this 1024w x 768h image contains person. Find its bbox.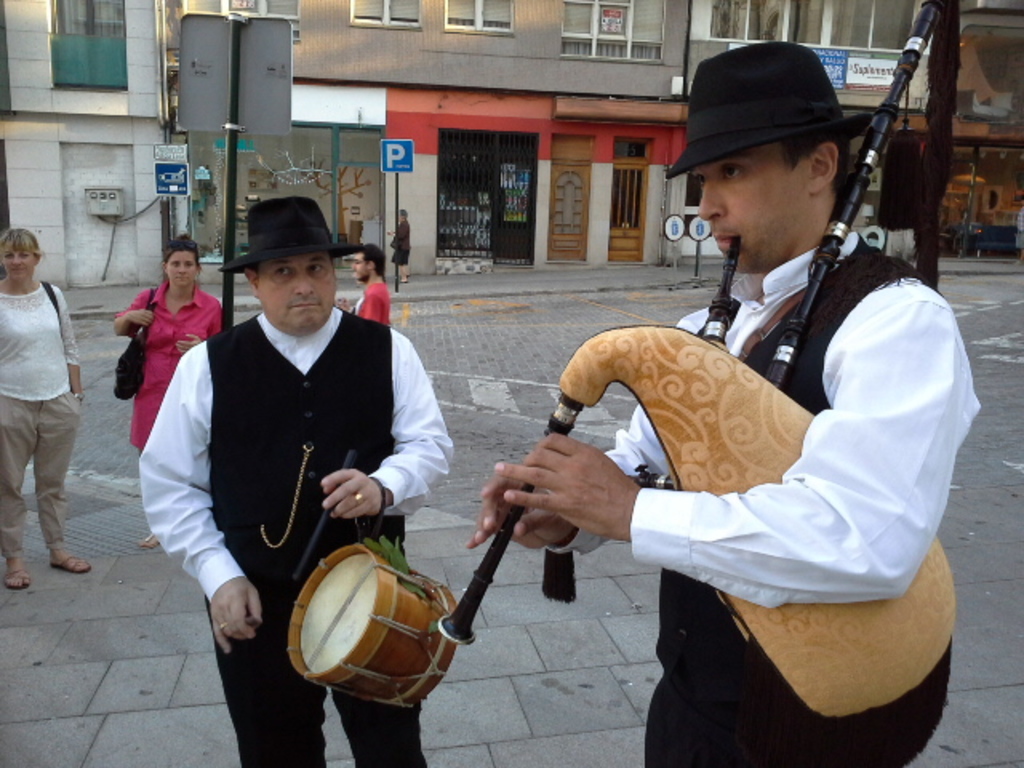
386,213,413,285.
